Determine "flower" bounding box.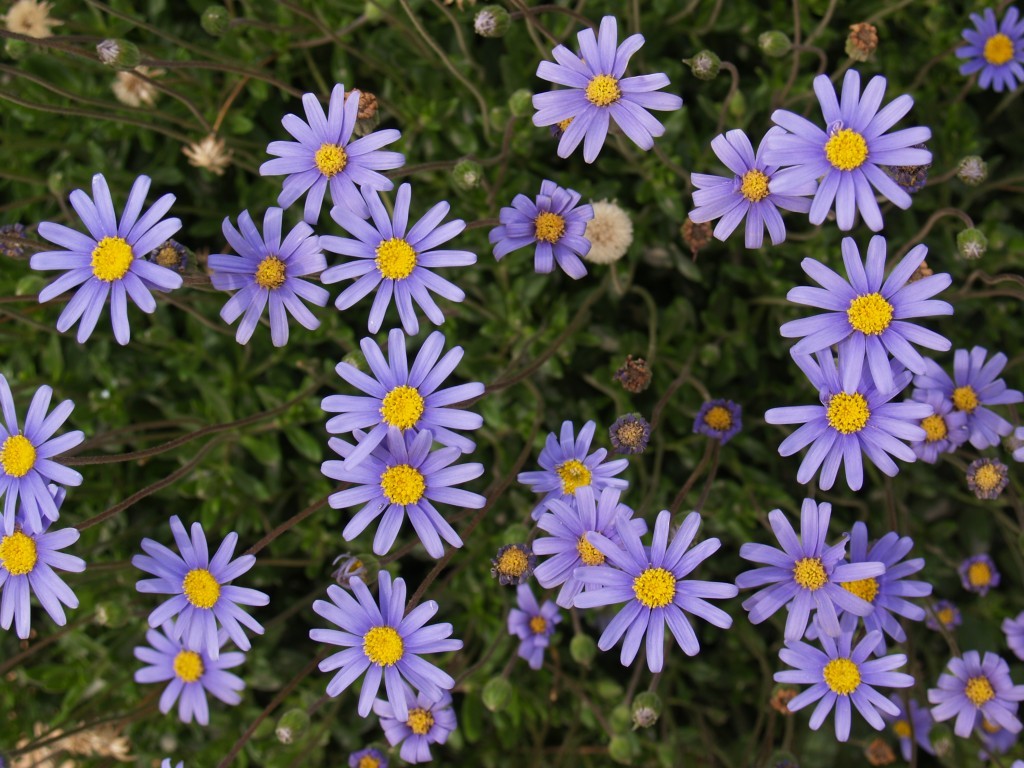
Determined: Rect(764, 609, 919, 738).
